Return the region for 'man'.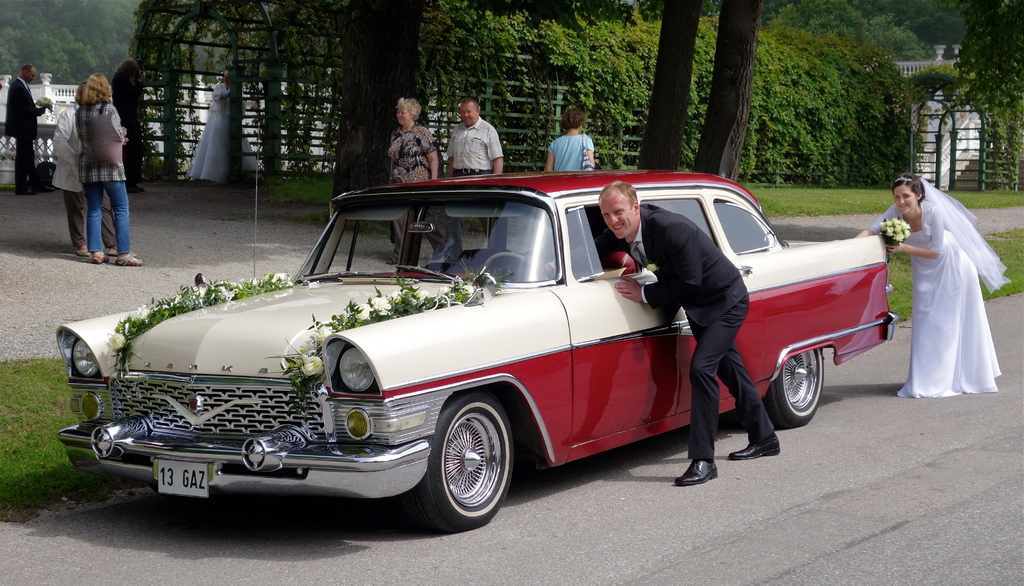
BBox(532, 177, 785, 487).
